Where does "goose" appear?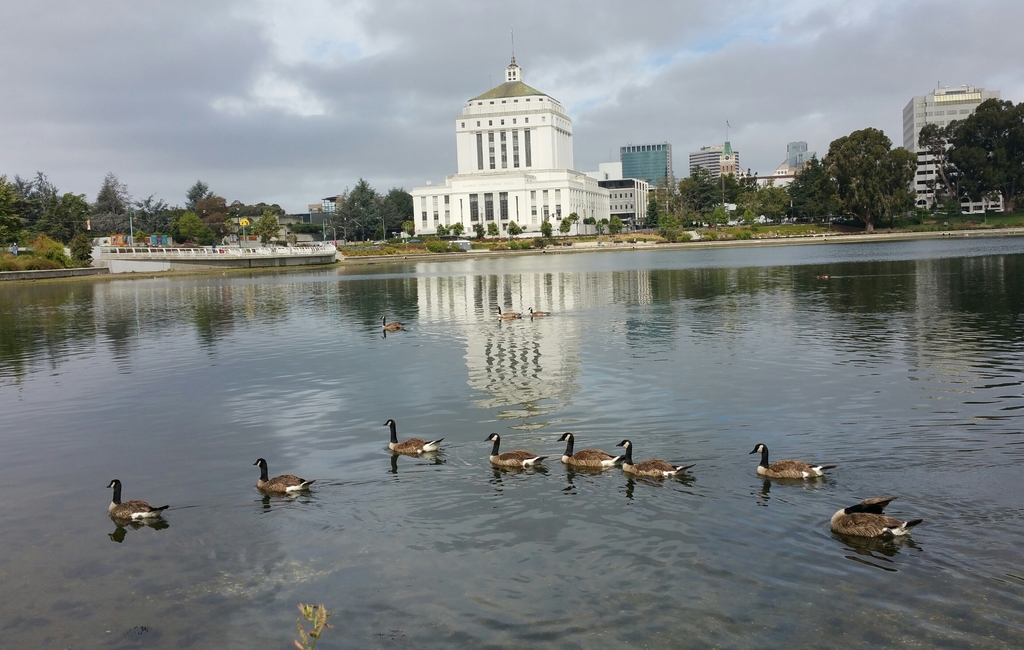
Appears at bbox=(106, 476, 168, 521).
